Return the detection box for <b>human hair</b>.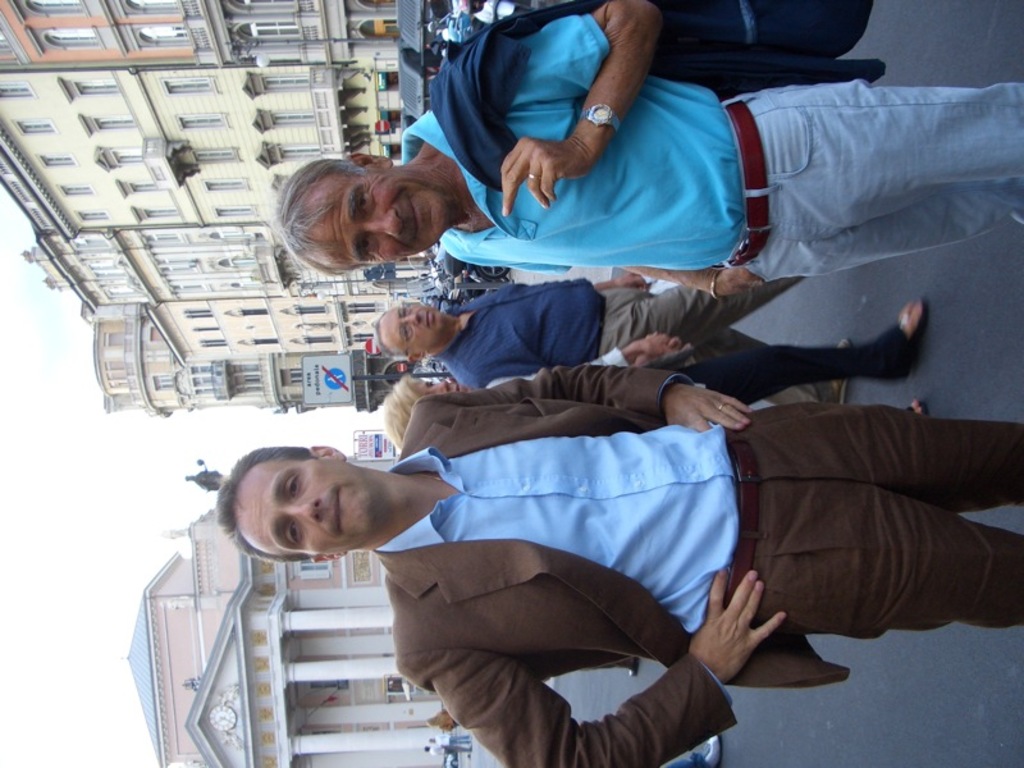
select_region(379, 374, 426, 452).
